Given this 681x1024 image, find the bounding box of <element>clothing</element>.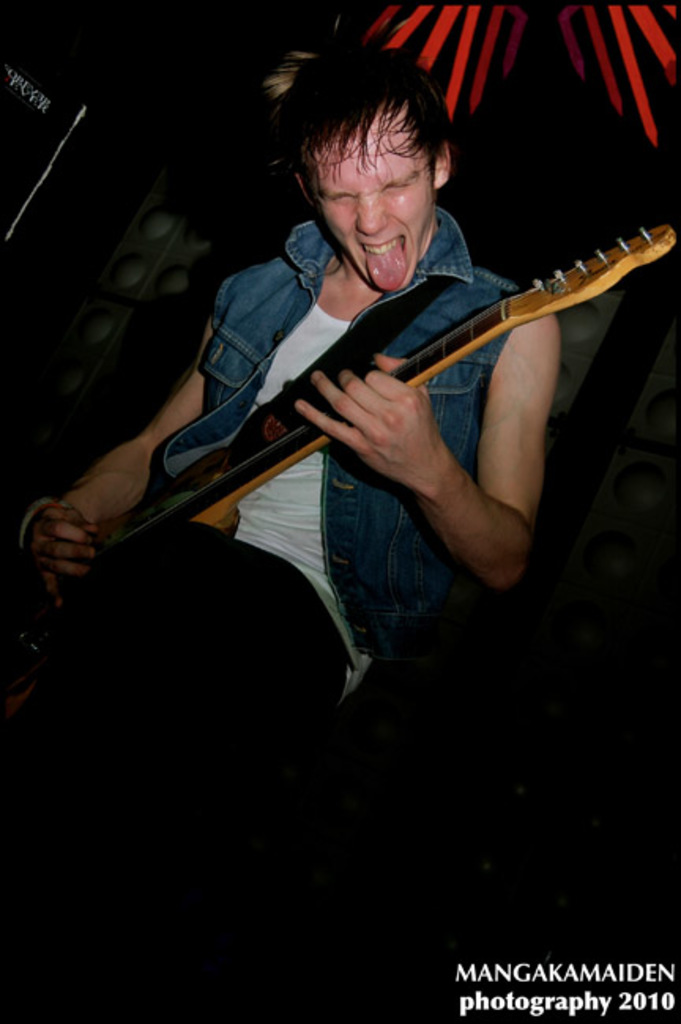
[0,517,353,1022].
